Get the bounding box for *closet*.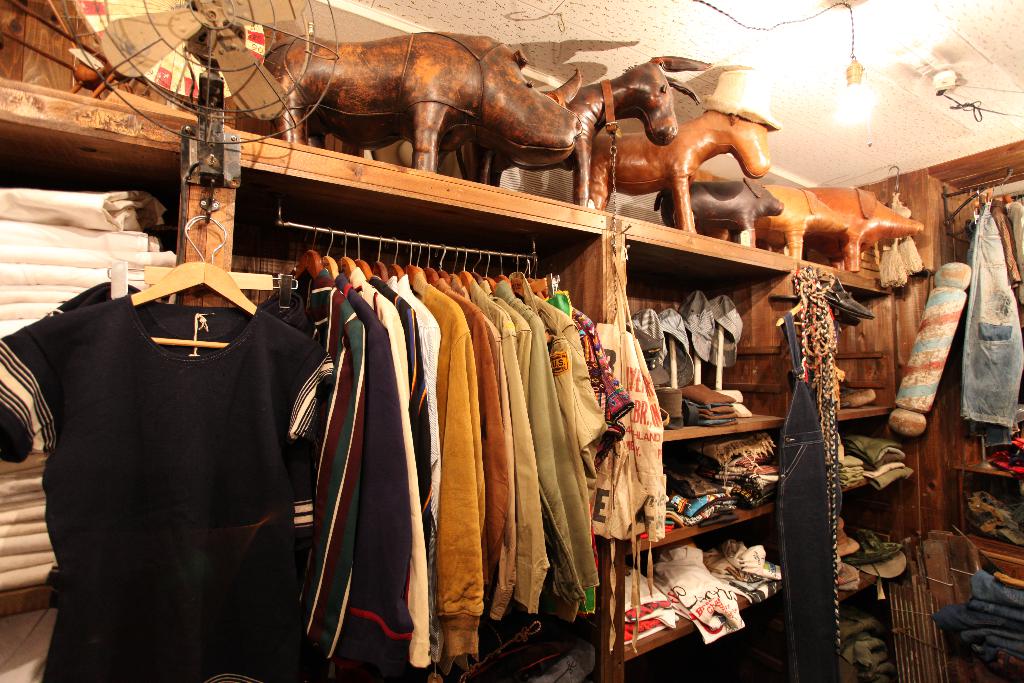
Rect(0, 197, 627, 682).
